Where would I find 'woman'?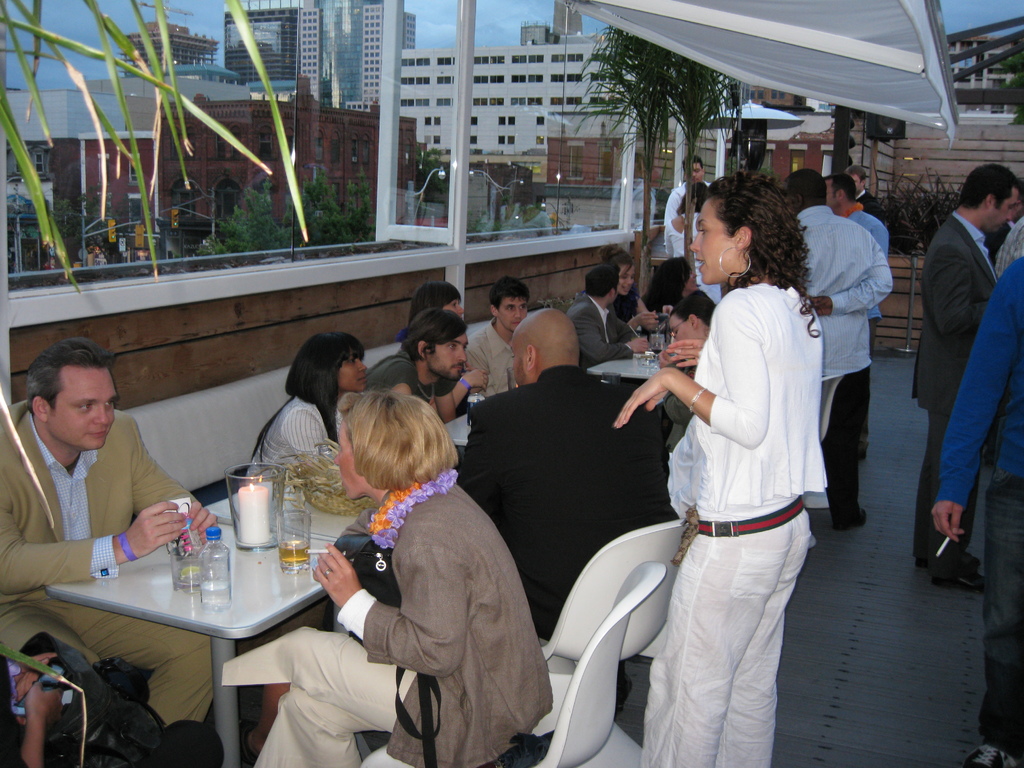
At <bbox>244, 329, 369, 488</bbox>.
